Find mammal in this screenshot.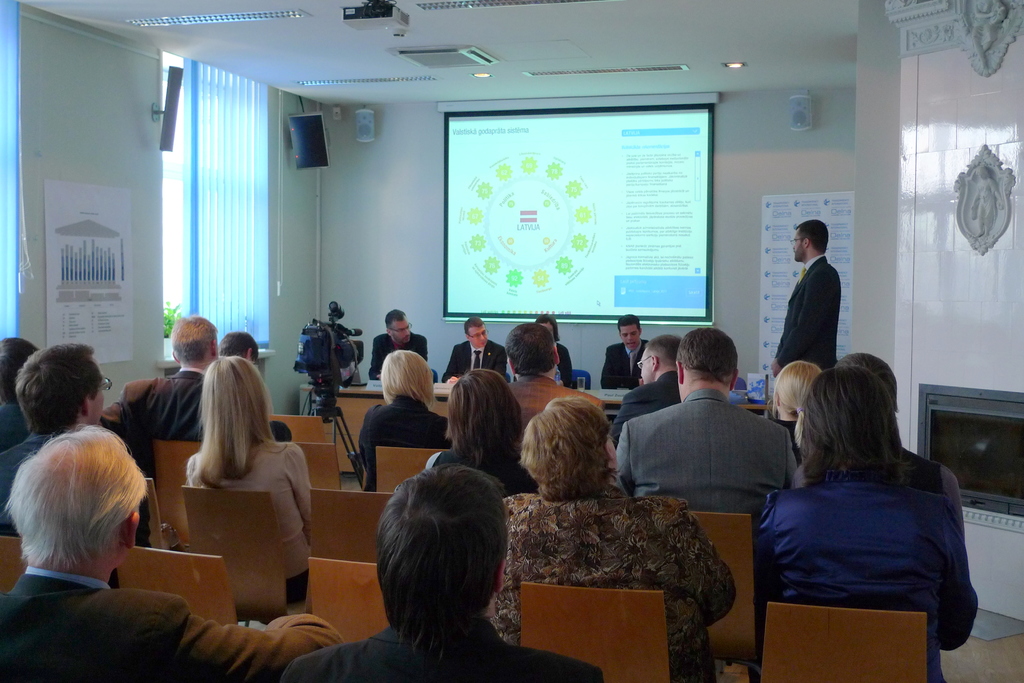
The bounding box for mammal is BBox(441, 316, 507, 383).
